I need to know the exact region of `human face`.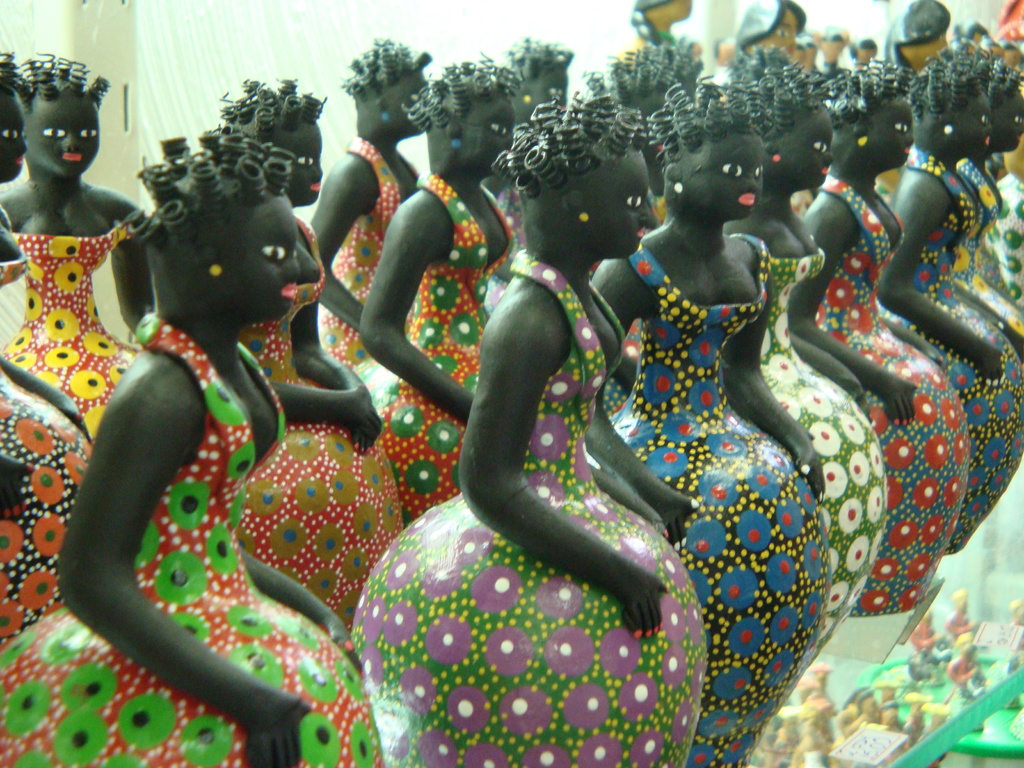
Region: select_region(956, 93, 993, 159).
